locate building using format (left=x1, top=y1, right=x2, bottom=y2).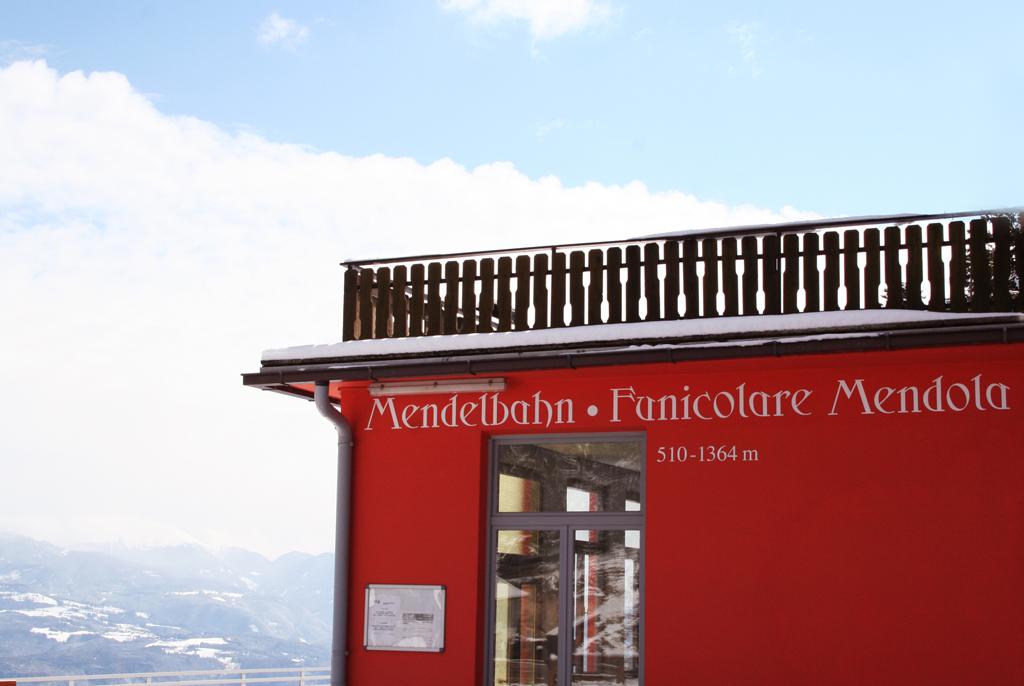
(left=239, top=207, right=1023, bottom=685).
